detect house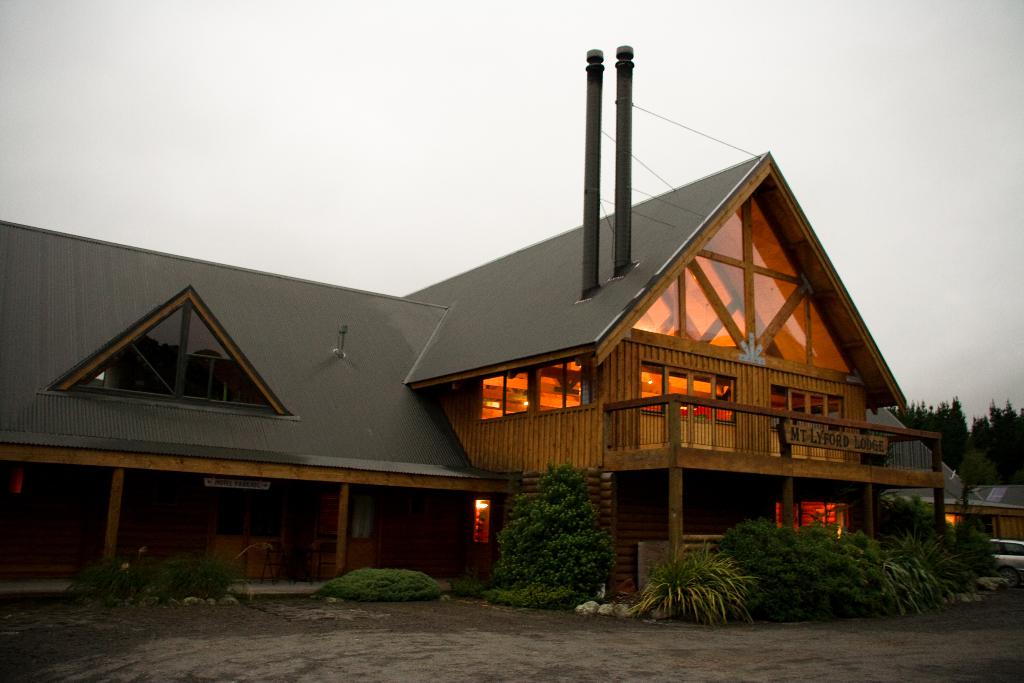
0 151 950 613
